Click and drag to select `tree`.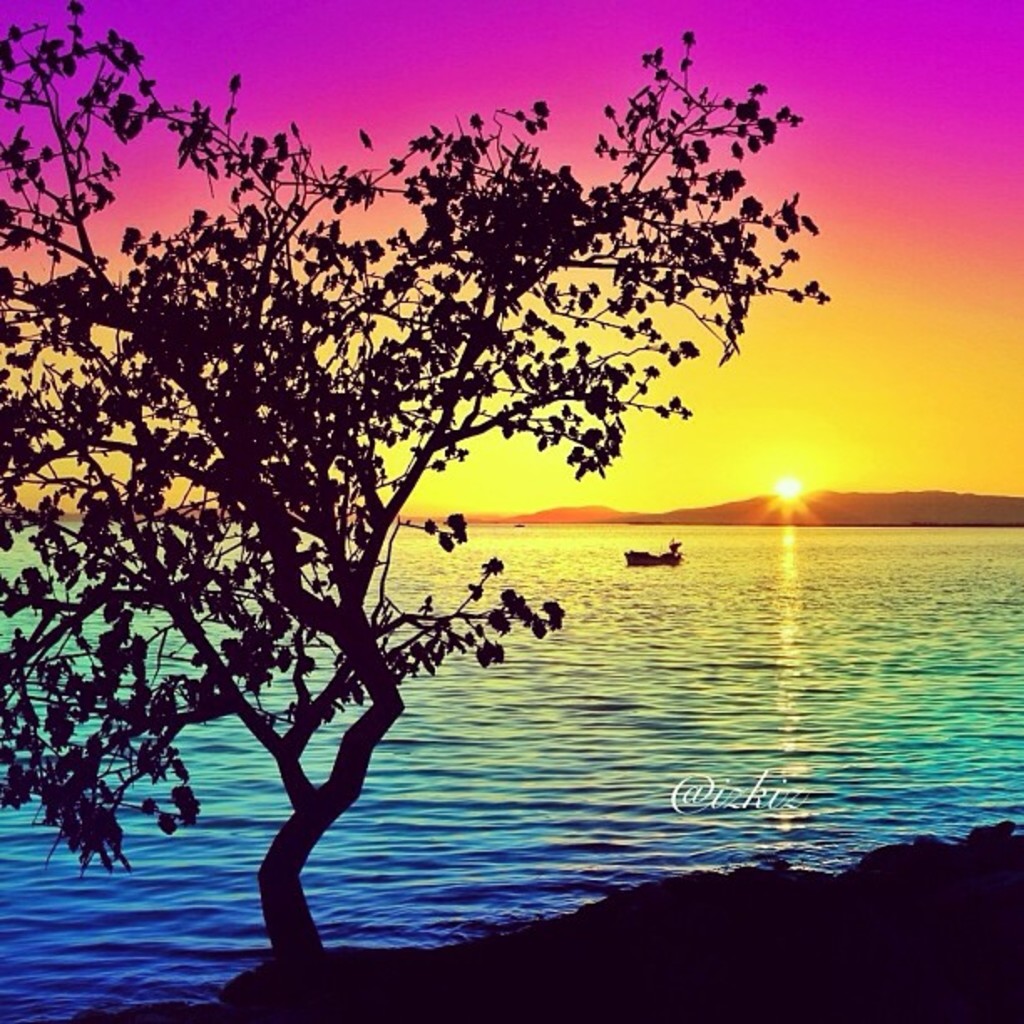
Selection: <region>23, 38, 833, 878</region>.
